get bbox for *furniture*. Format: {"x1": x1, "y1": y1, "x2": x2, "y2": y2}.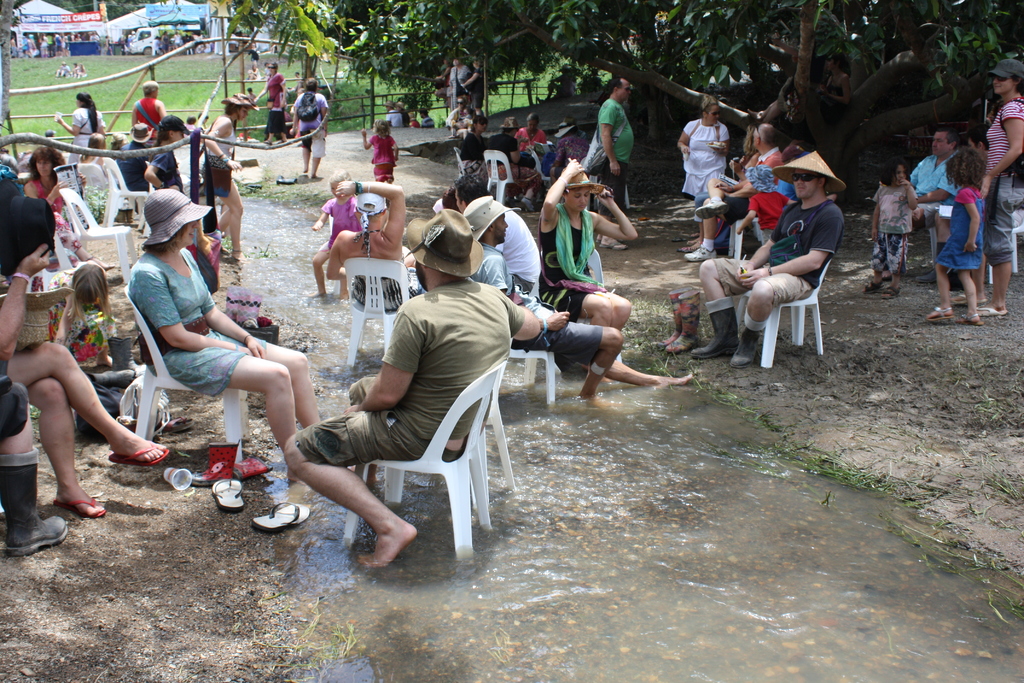
{"x1": 509, "y1": 347, "x2": 557, "y2": 407}.
